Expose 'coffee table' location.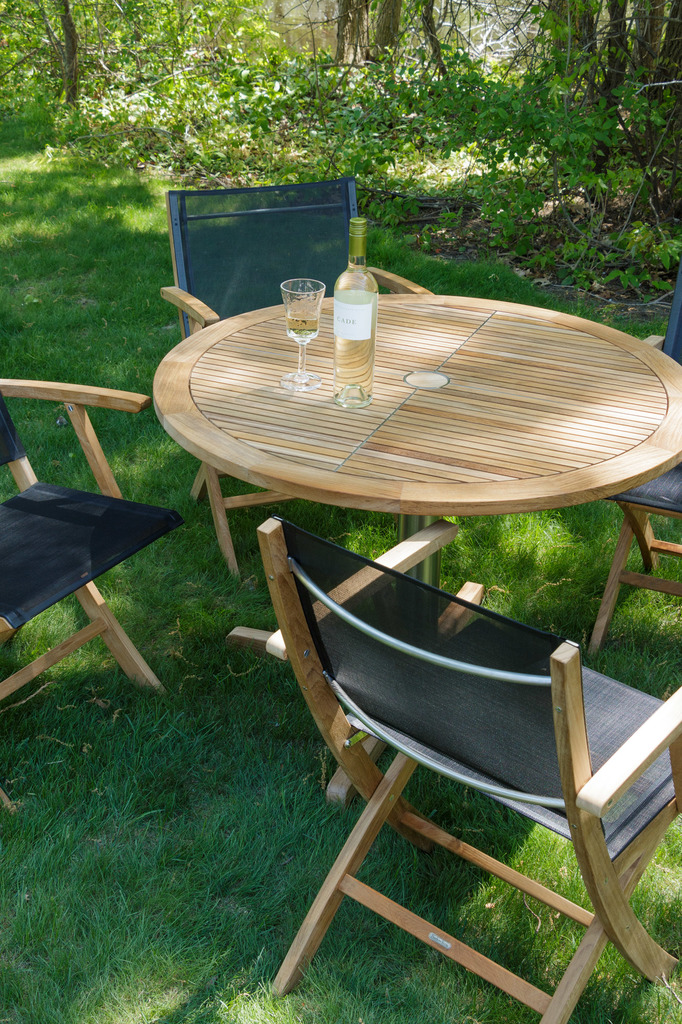
Exposed at x1=148, y1=292, x2=681, y2=802.
